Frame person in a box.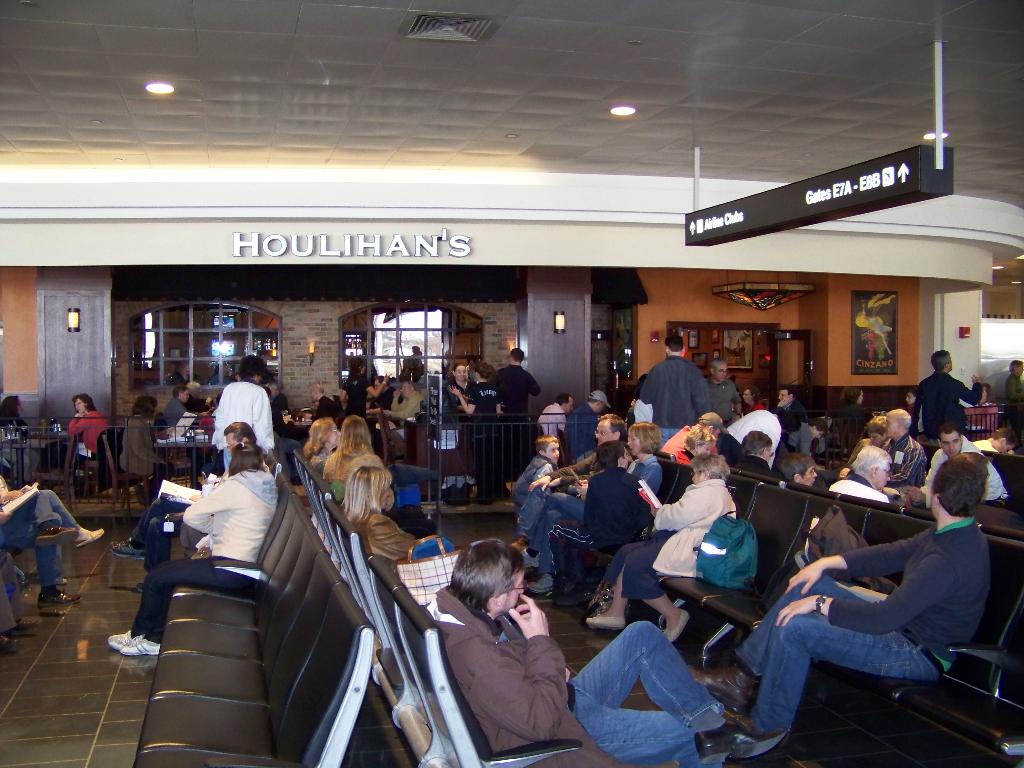
<region>325, 409, 385, 488</region>.
